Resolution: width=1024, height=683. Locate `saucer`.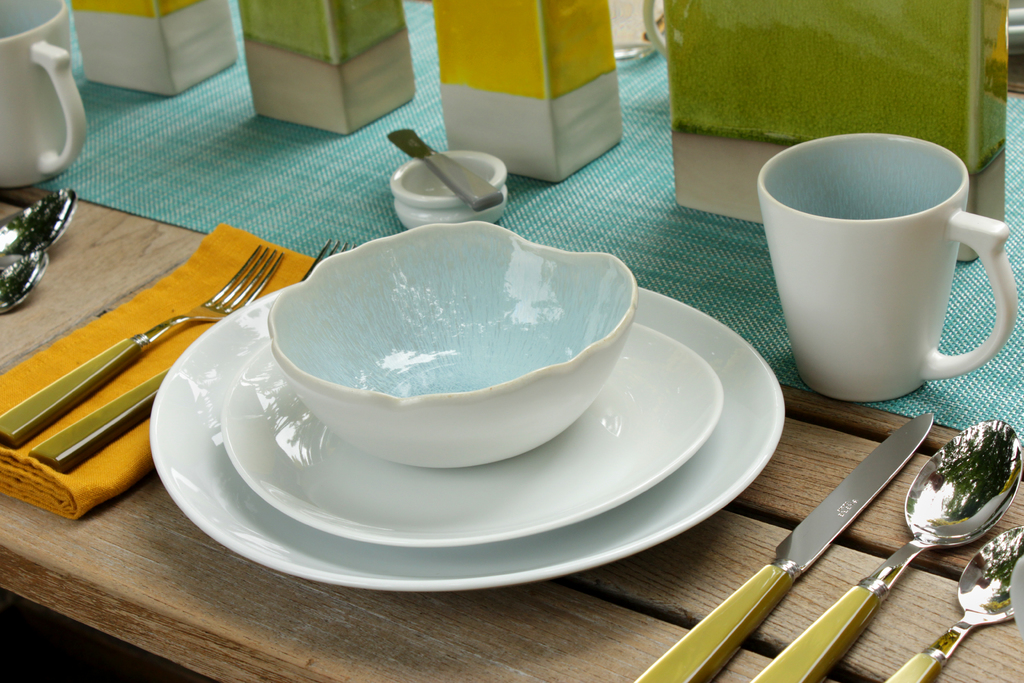
<box>216,320,725,548</box>.
